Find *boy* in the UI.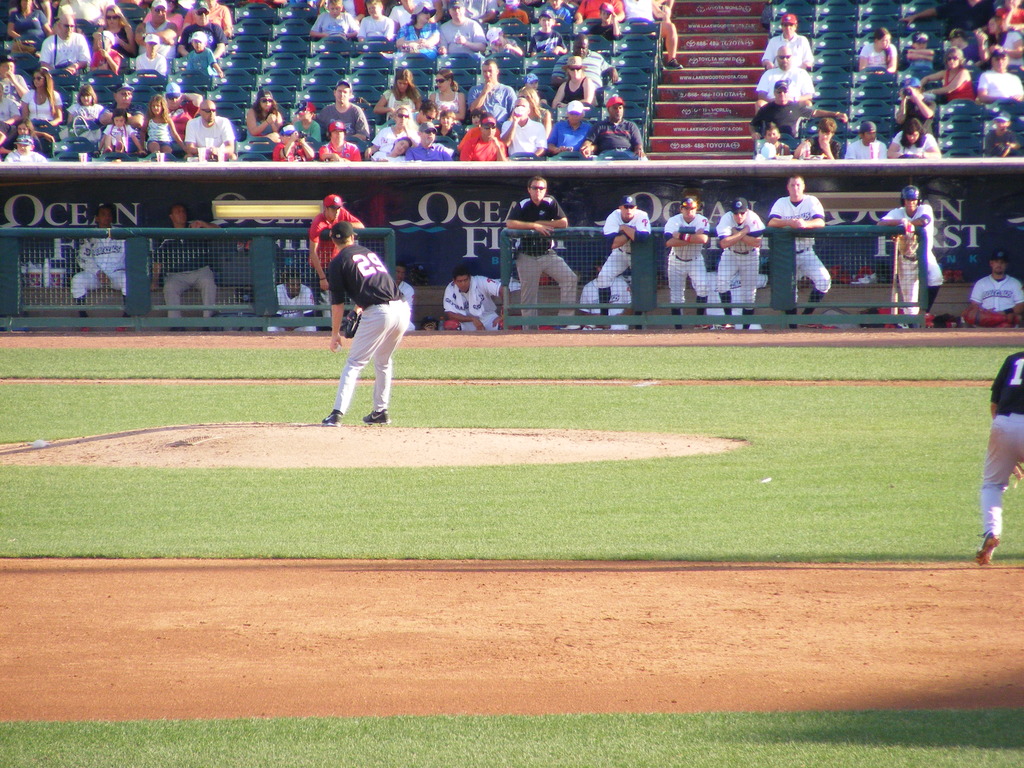
UI element at select_region(307, 194, 362, 330).
